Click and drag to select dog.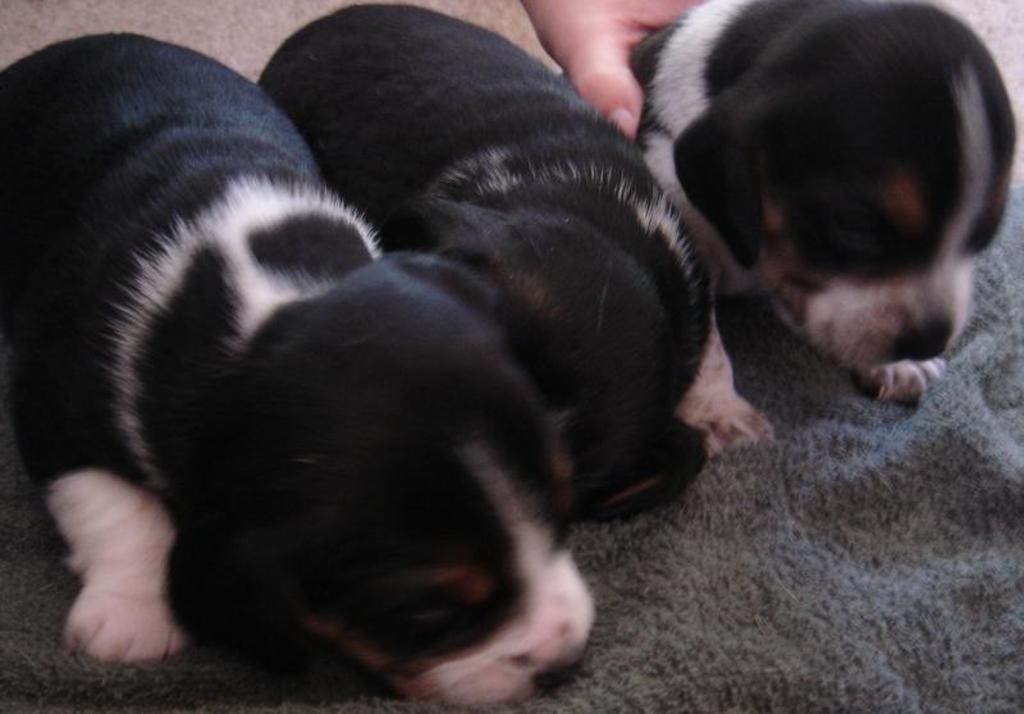
Selection: 557, 0, 1016, 417.
